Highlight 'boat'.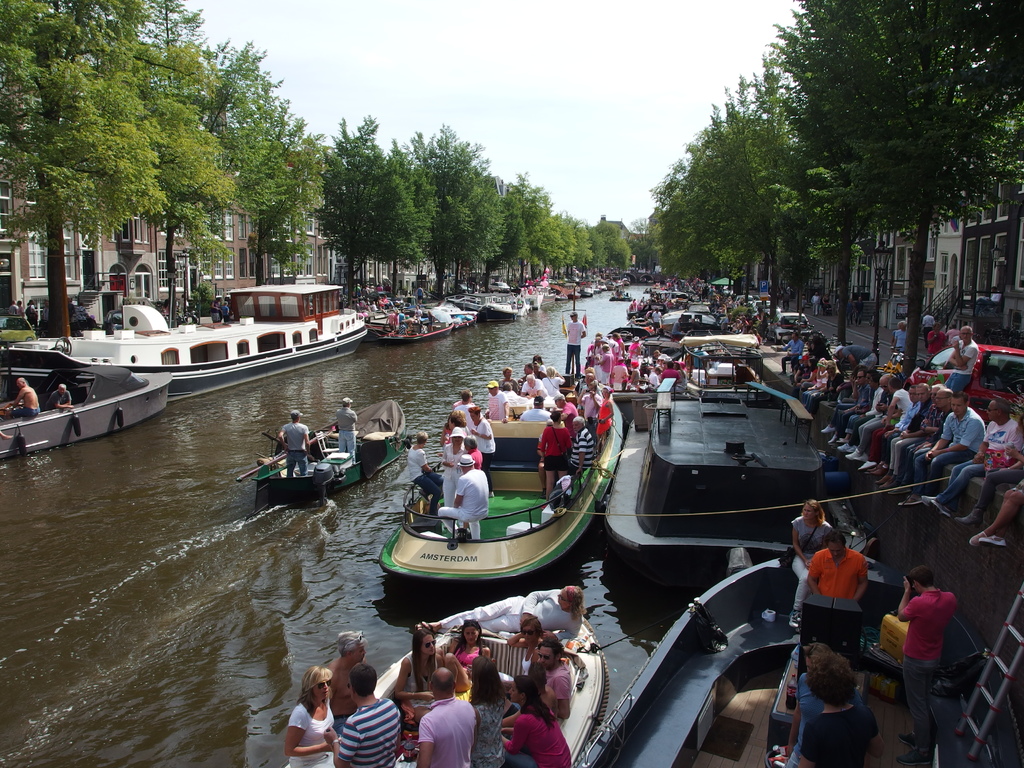
Highlighted region: bbox=(596, 278, 609, 294).
